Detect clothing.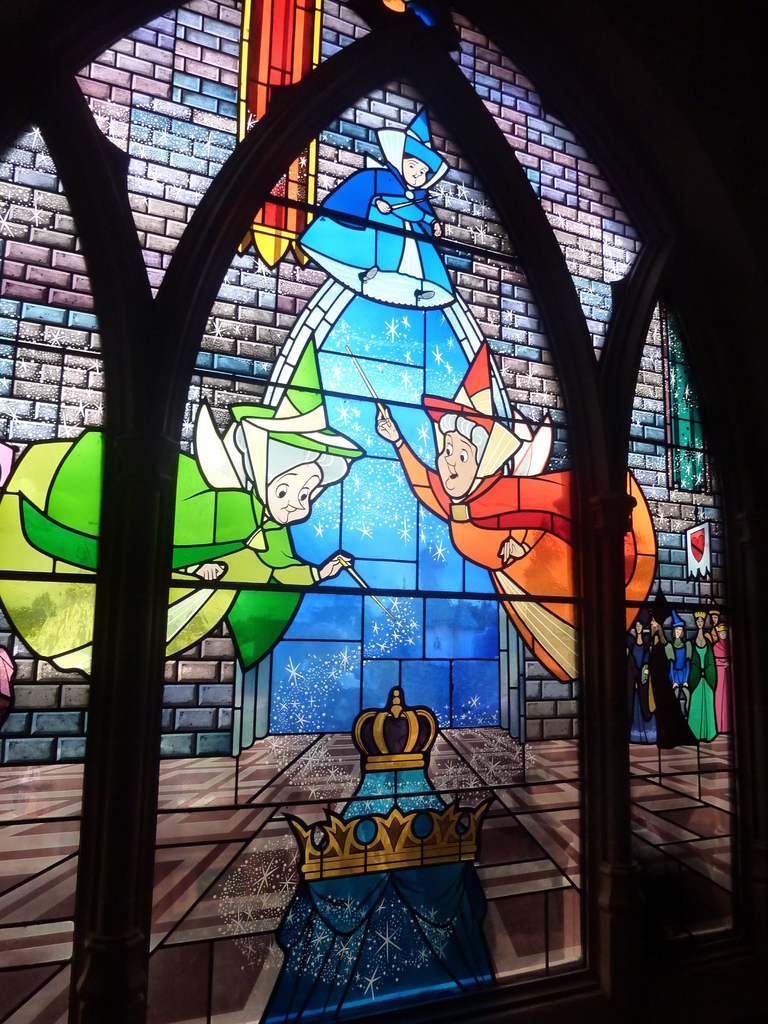
Detected at <bbox>296, 165, 450, 316</bbox>.
